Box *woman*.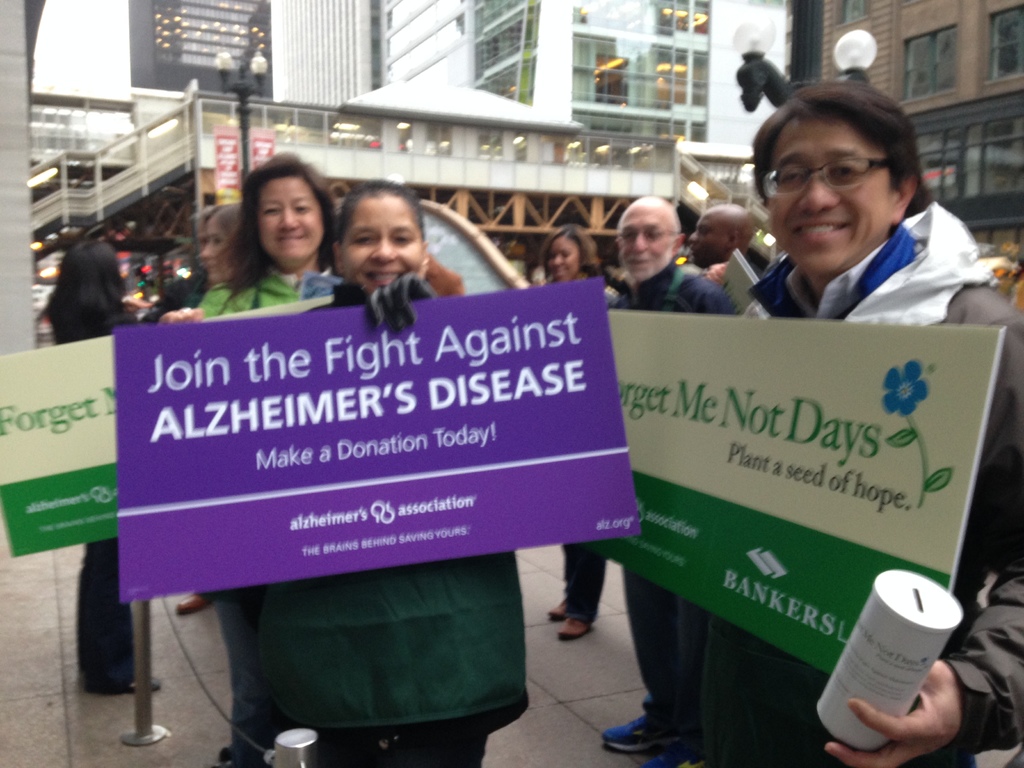
pyautogui.locateOnScreen(157, 152, 340, 314).
